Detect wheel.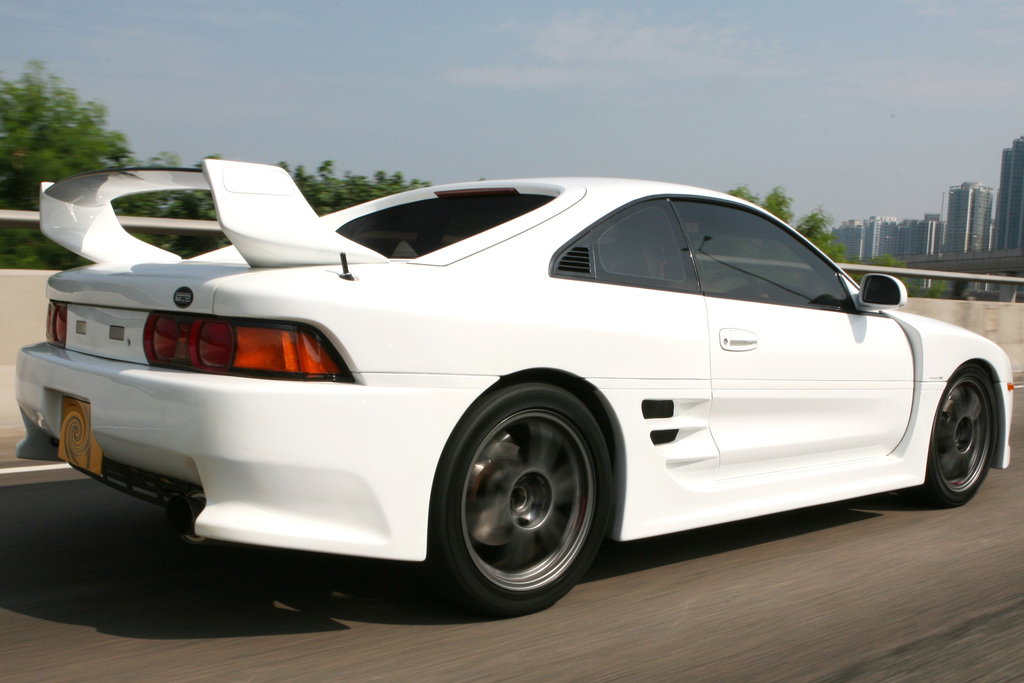
Detected at (892,364,1004,502).
